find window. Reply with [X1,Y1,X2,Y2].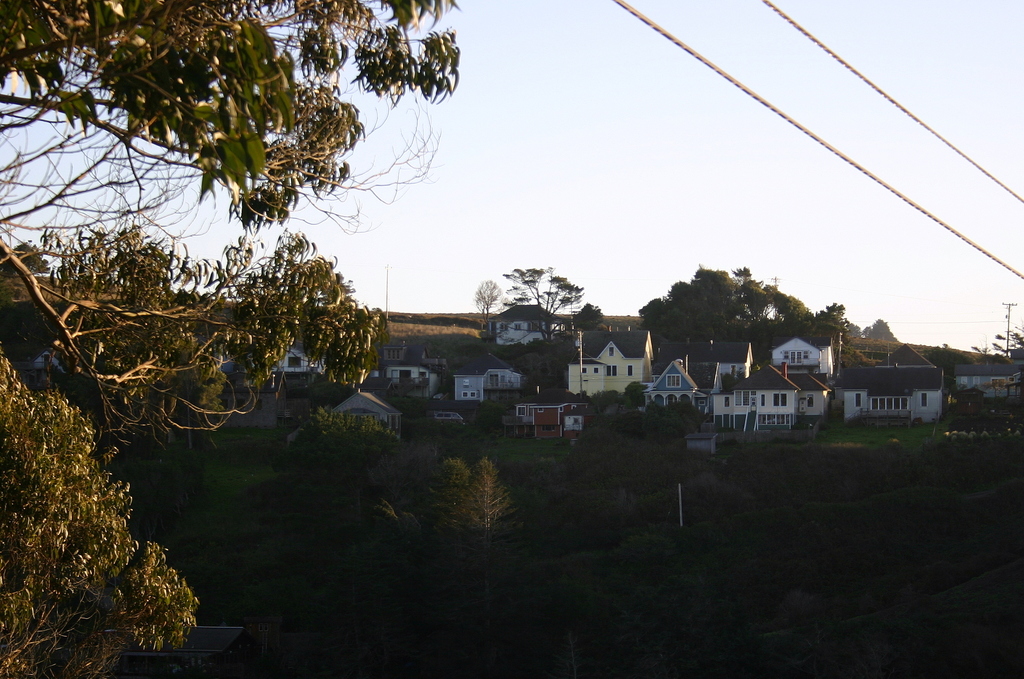
[517,406,525,415].
